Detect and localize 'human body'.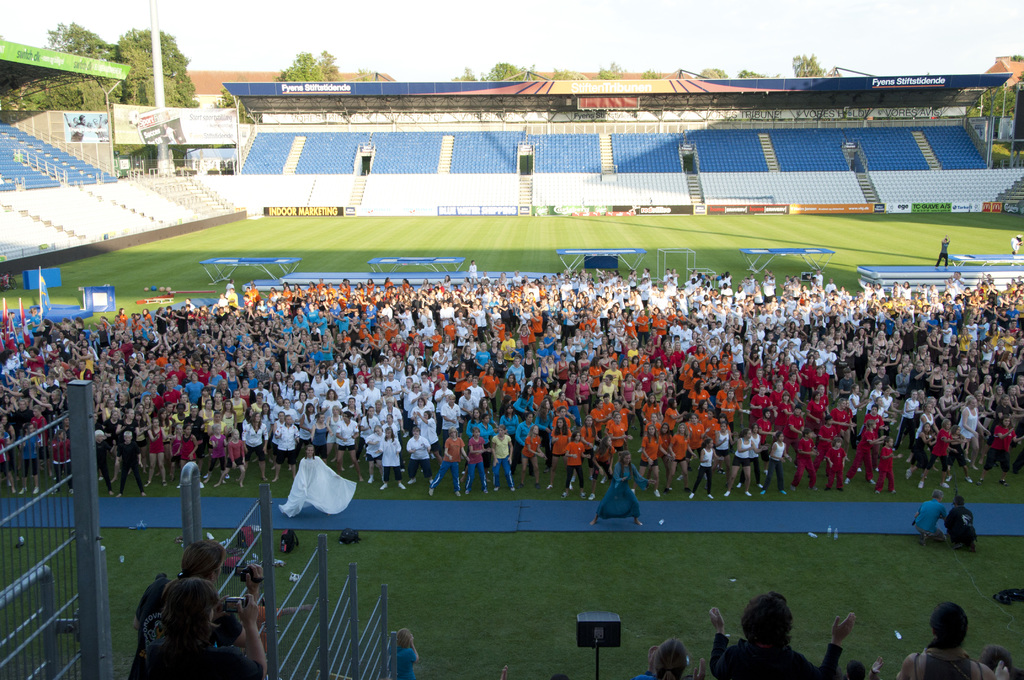
Localized at [x1=696, y1=271, x2=705, y2=277].
